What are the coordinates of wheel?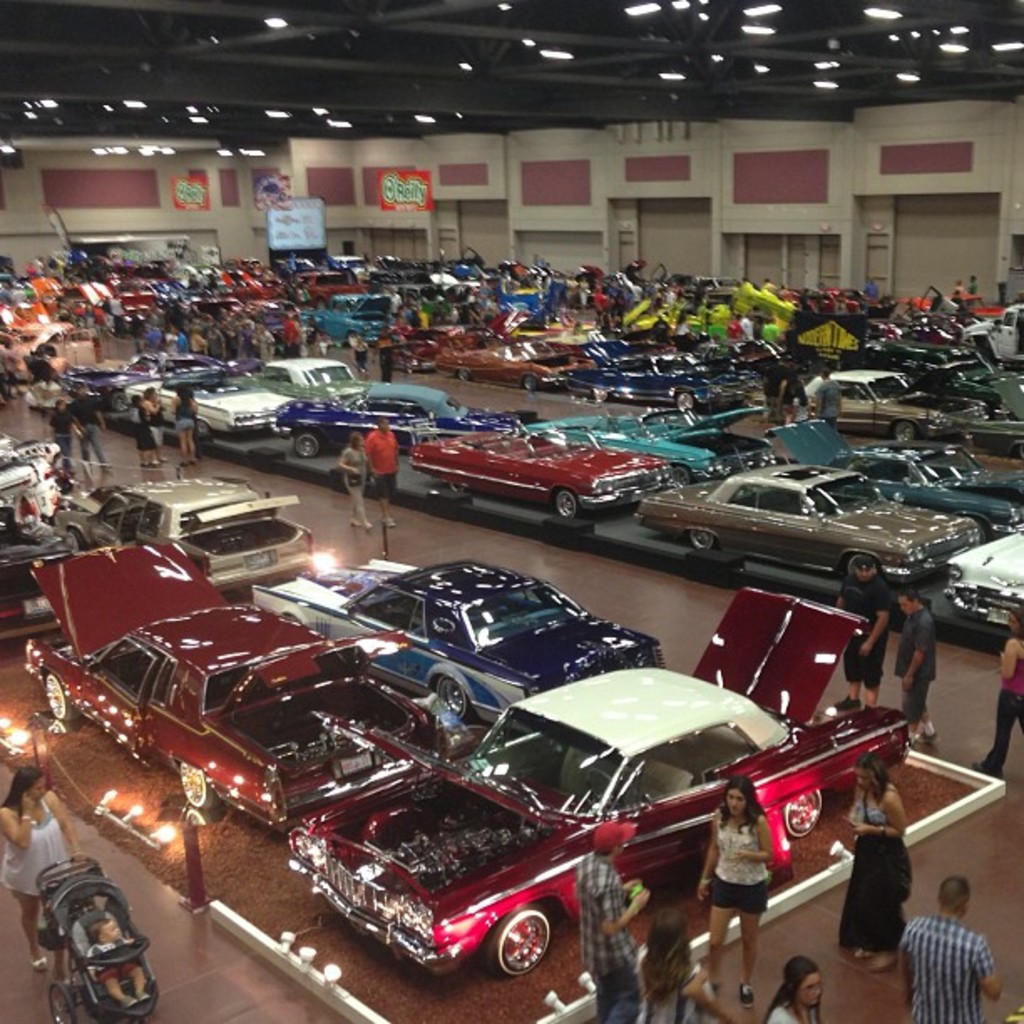
box(589, 381, 614, 397).
